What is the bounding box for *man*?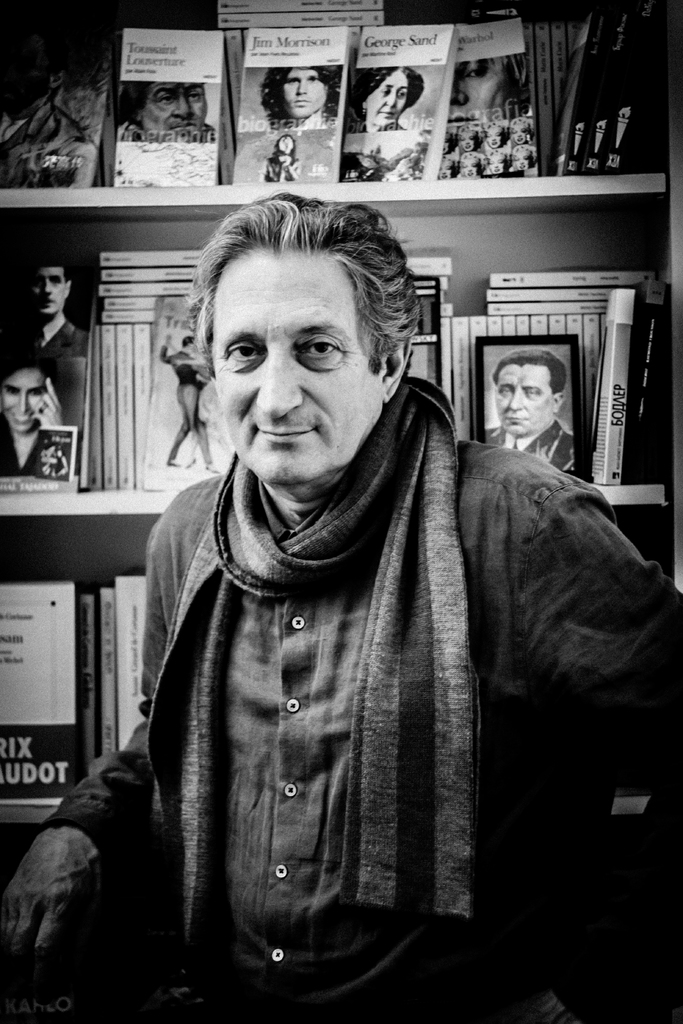
box(31, 271, 86, 358).
